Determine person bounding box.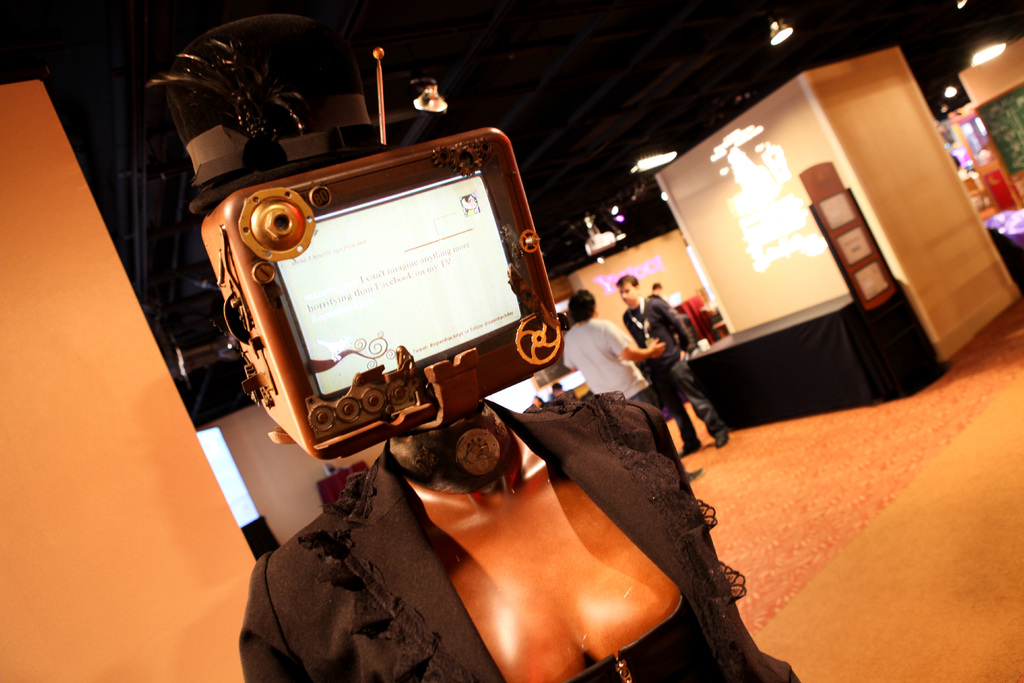
Determined: box(196, 96, 733, 671).
